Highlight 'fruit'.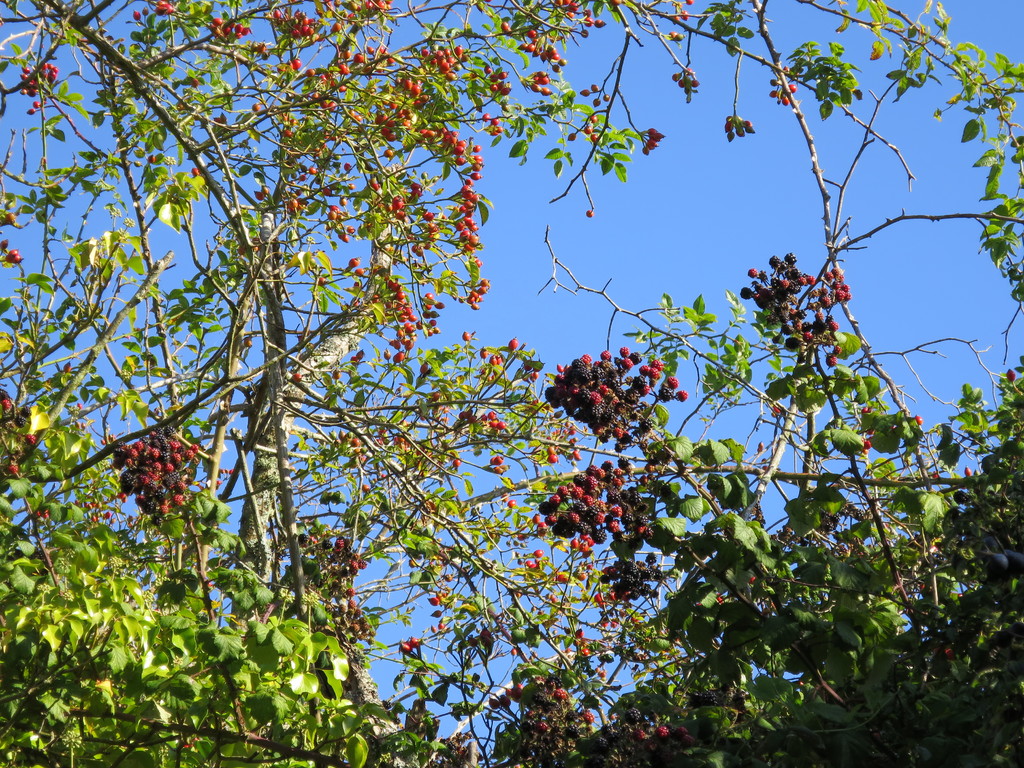
Highlighted region: box=[678, 391, 689, 403].
